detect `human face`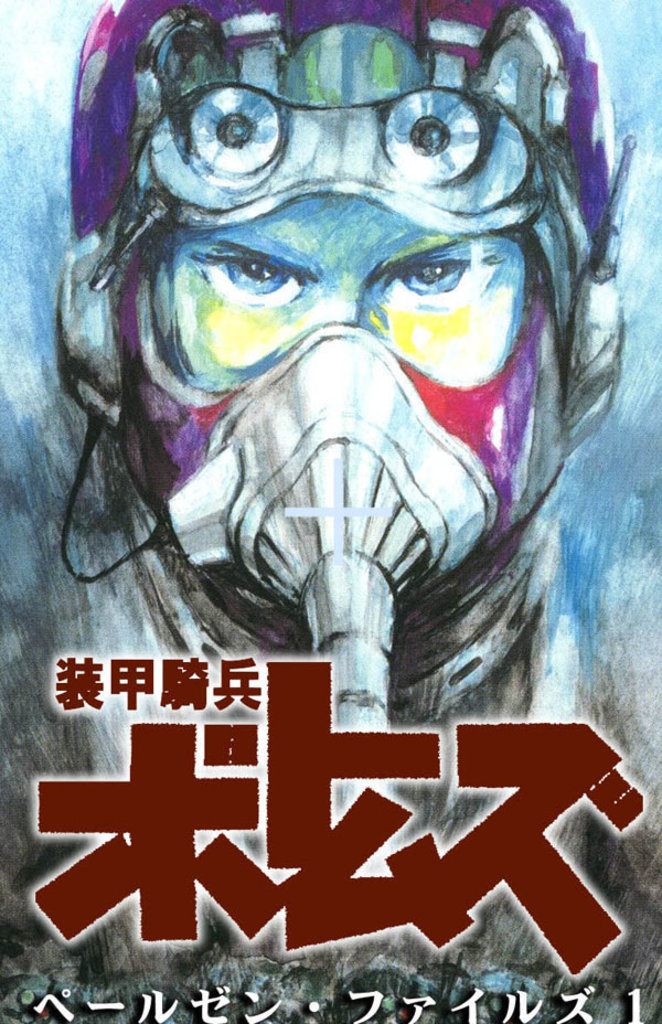
bbox=(117, 82, 579, 532)
